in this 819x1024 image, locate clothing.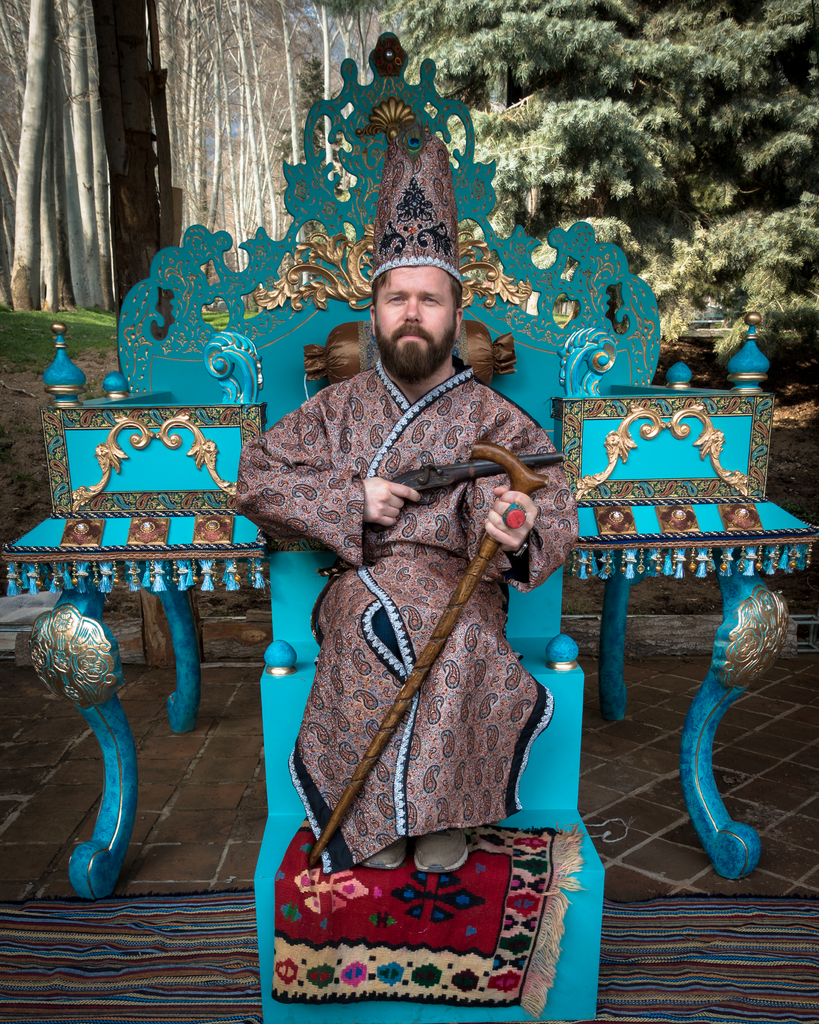
Bounding box: bbox=(263, 332, 578, 885).
